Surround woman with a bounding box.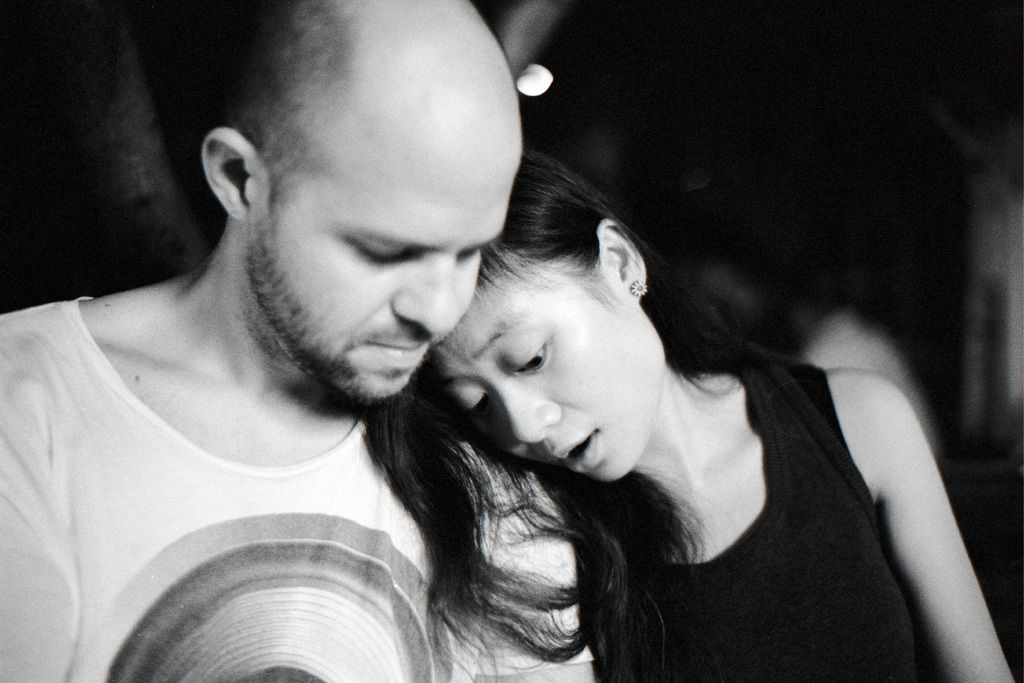
l=390, t=133, r=1023, b=682.
